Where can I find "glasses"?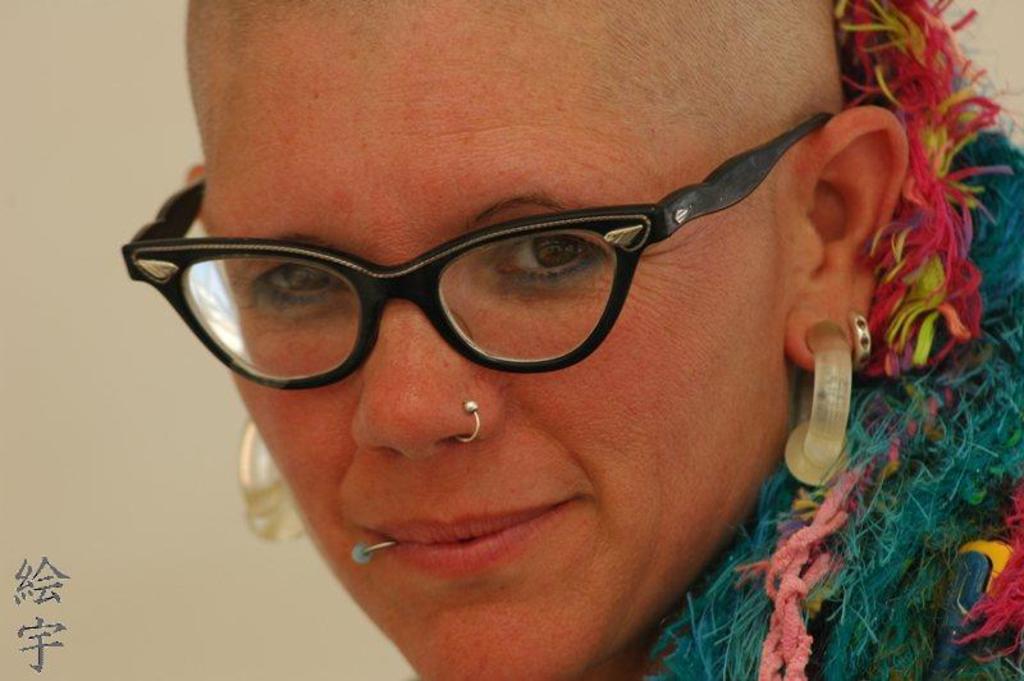
You can find it at 120 109 833 393.
